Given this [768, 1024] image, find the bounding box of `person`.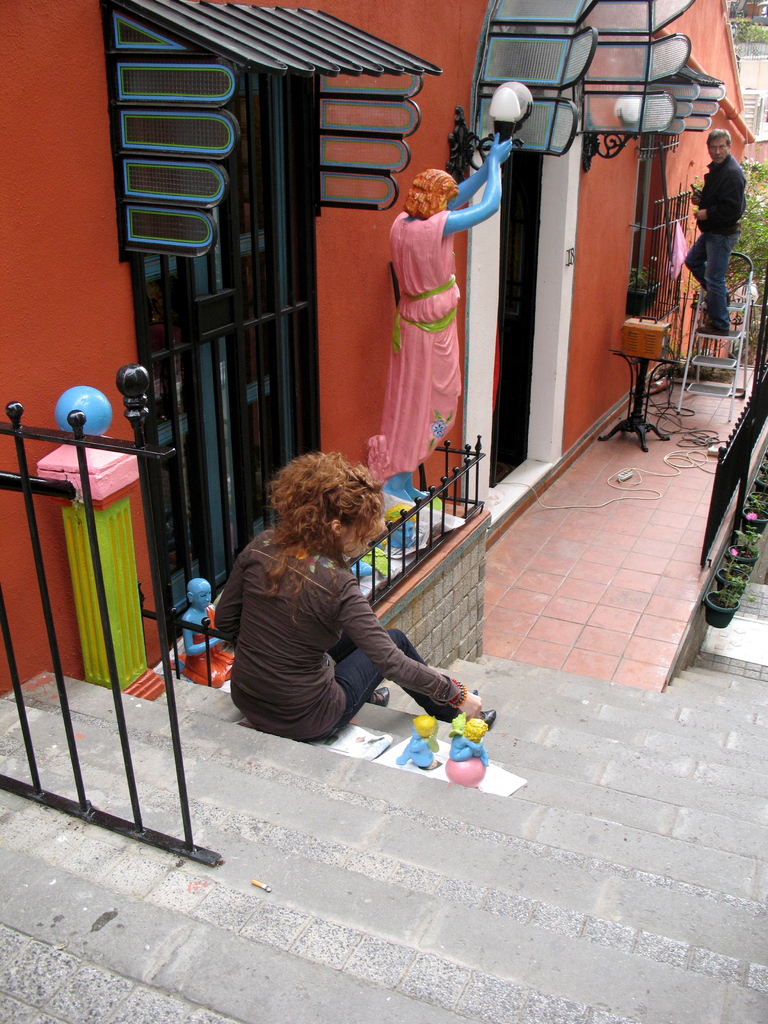
(206,431,458,769).
